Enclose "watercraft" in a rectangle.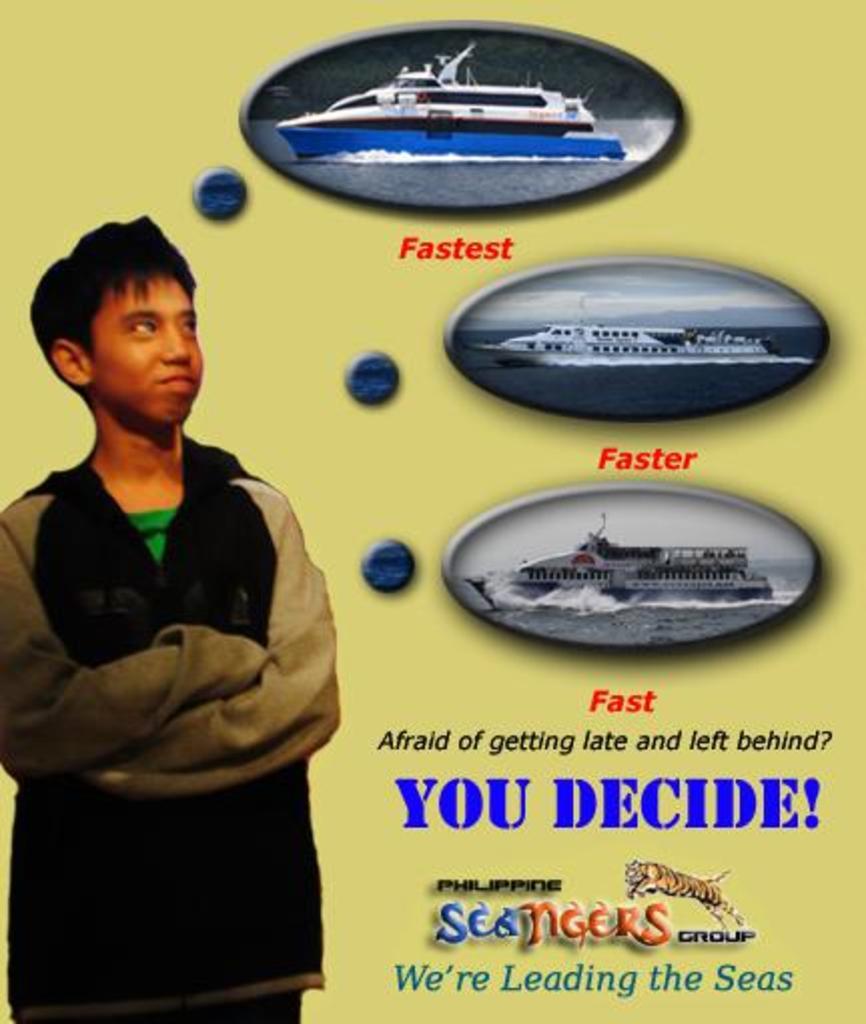
left=479, top=319, right=808, bottom=371.
